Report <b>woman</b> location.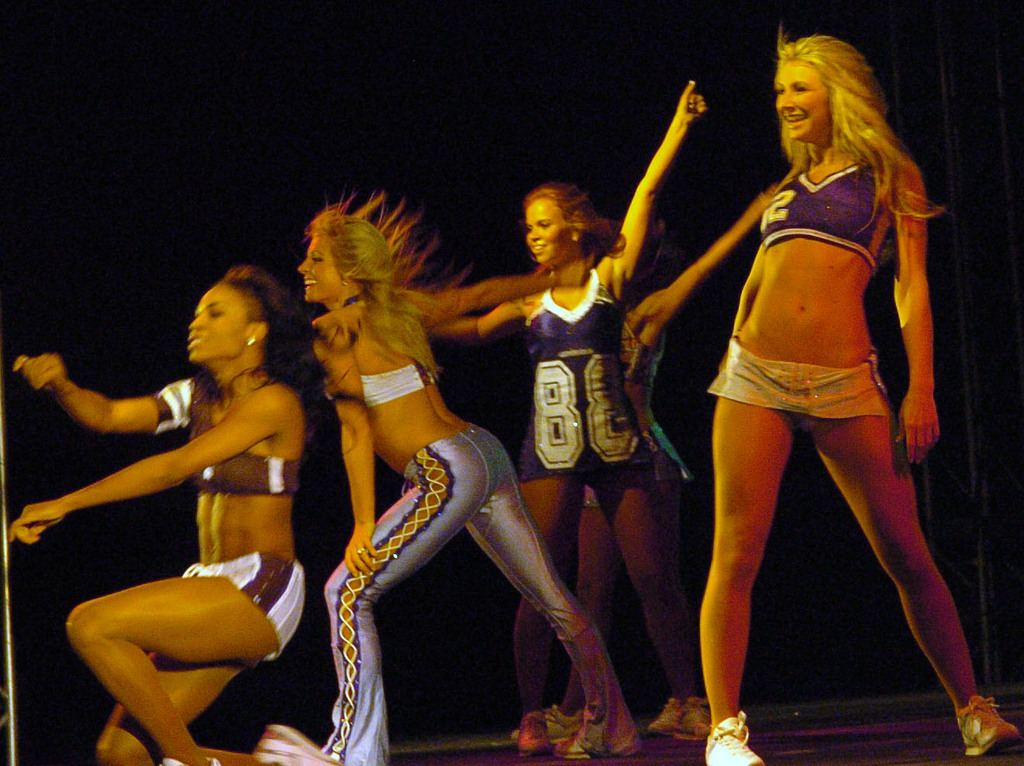
Report: <box>674,12,991,750</box>.
